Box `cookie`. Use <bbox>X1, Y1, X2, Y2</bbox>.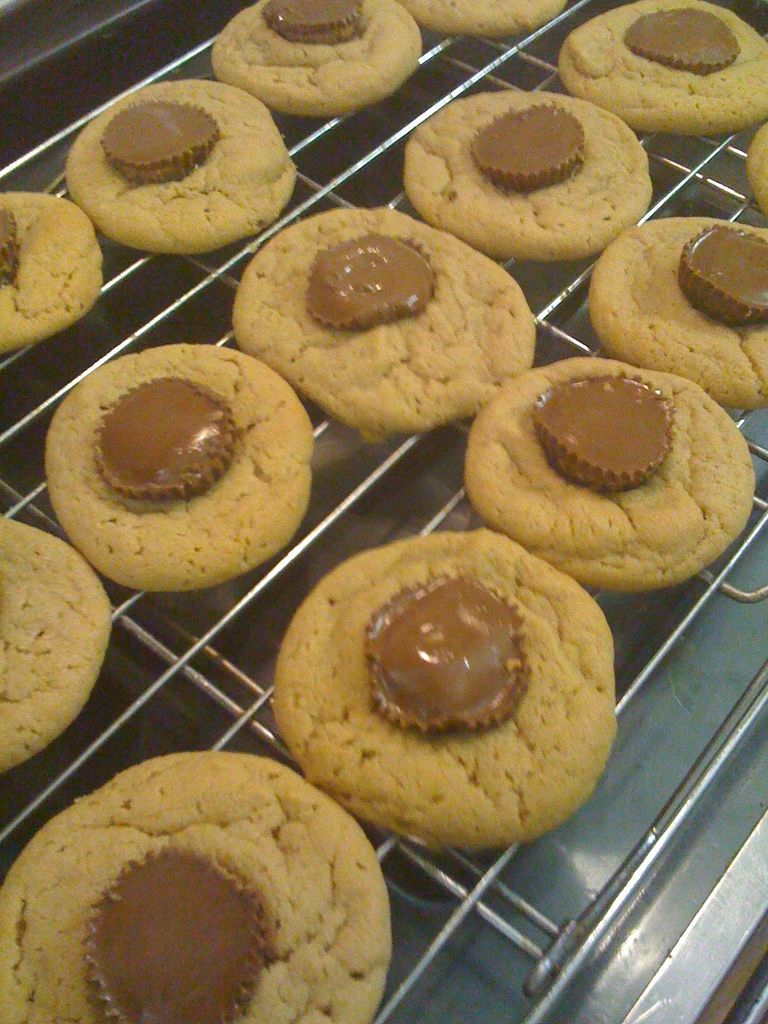
<bbox>0, 751, 394, 1023</bbox>.
